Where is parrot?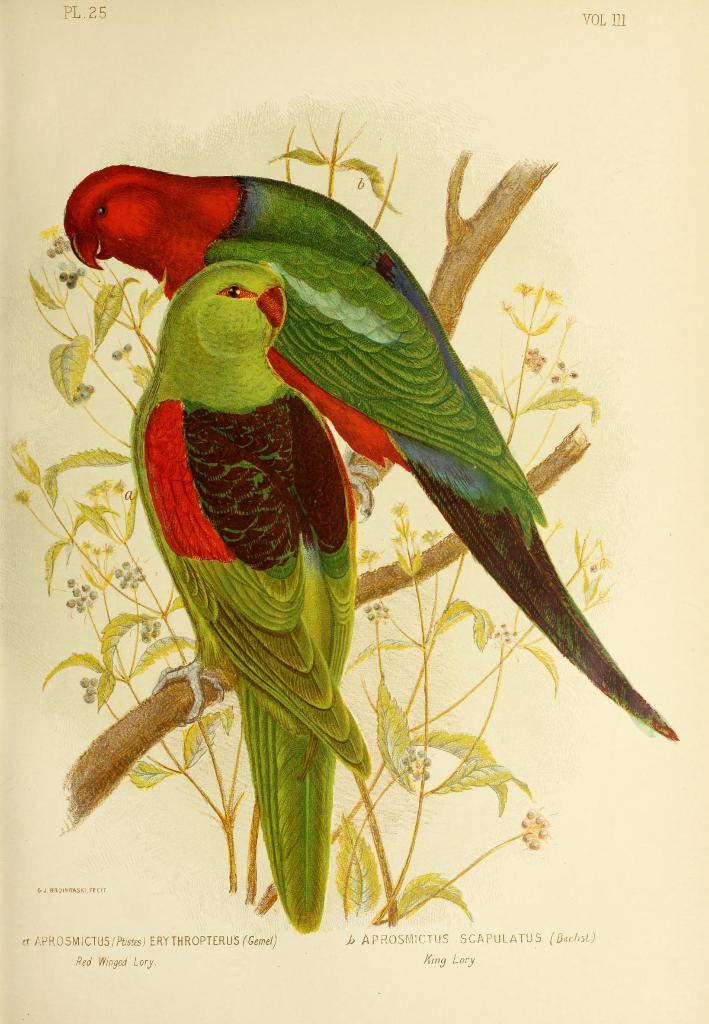
bbox=[115, 250, 360, 937].
